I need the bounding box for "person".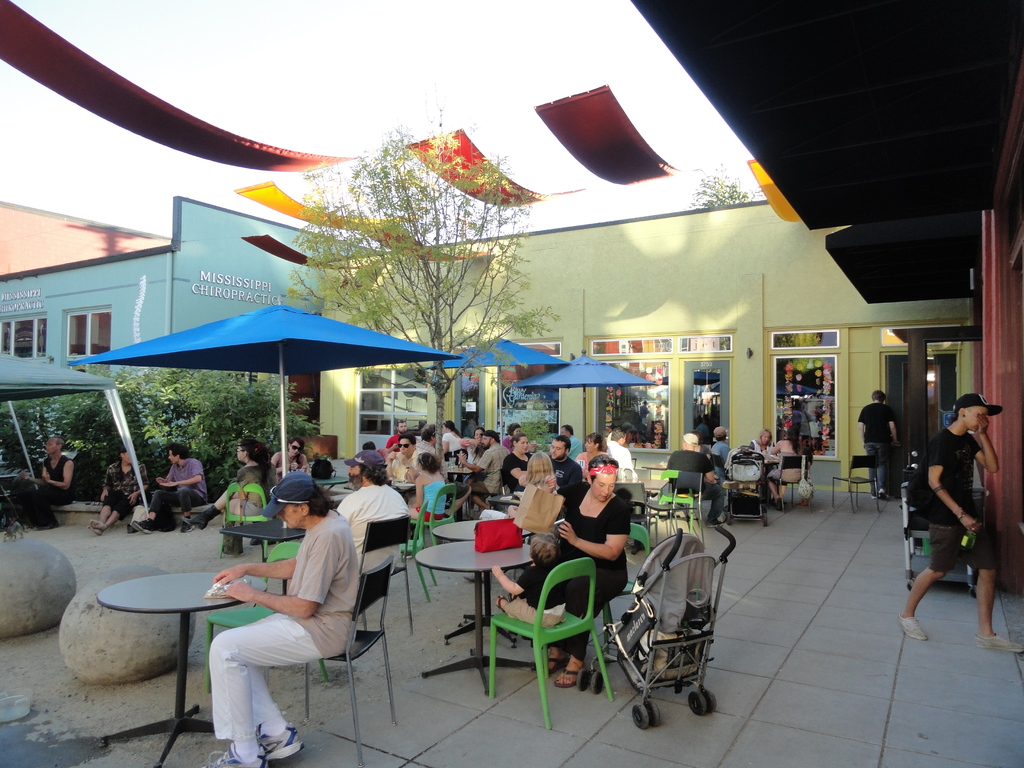
Here it is: [513, 448, 561, 527].
